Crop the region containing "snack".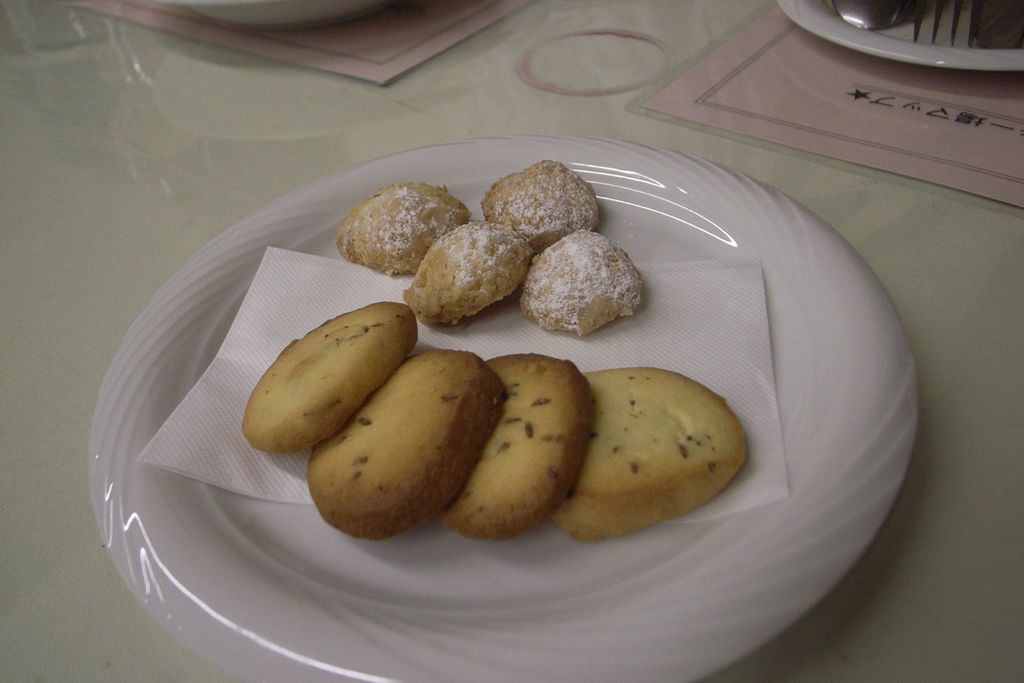
Crop region: 548,367,746,539.
